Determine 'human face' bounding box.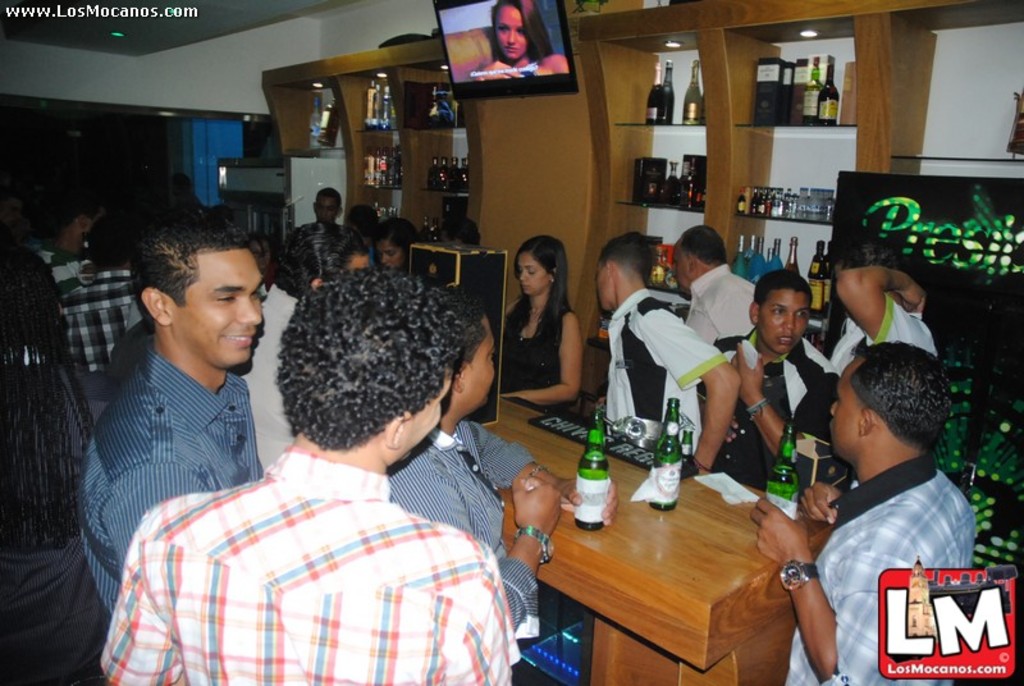
Determined: {"left": 760, "top": 289, "right": 804, "bottom": 352}.
